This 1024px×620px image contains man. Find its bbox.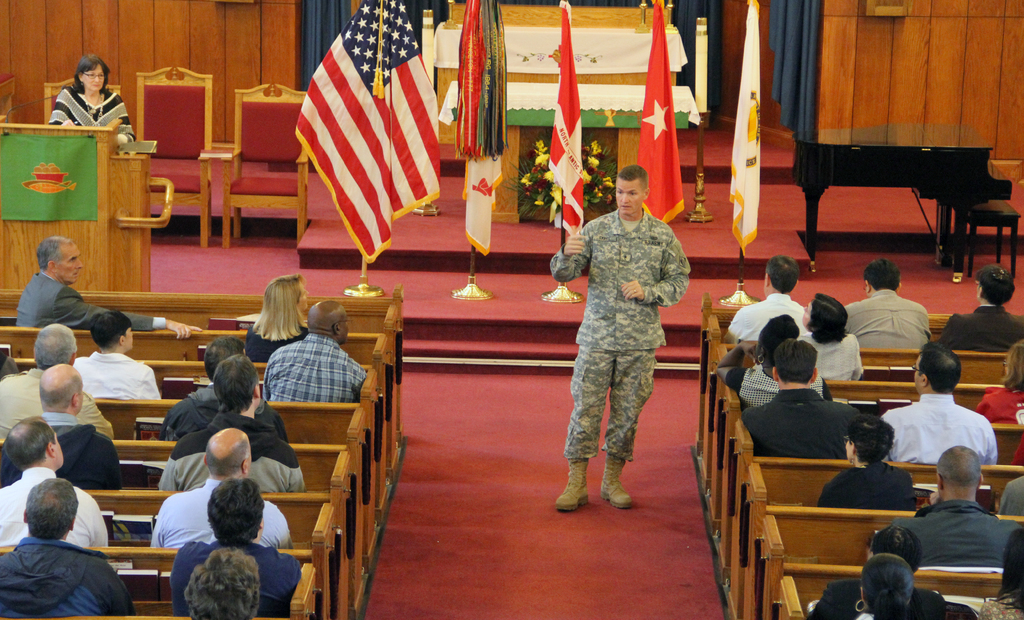
[x1=150, y1=427, x2=289, y2=549].
